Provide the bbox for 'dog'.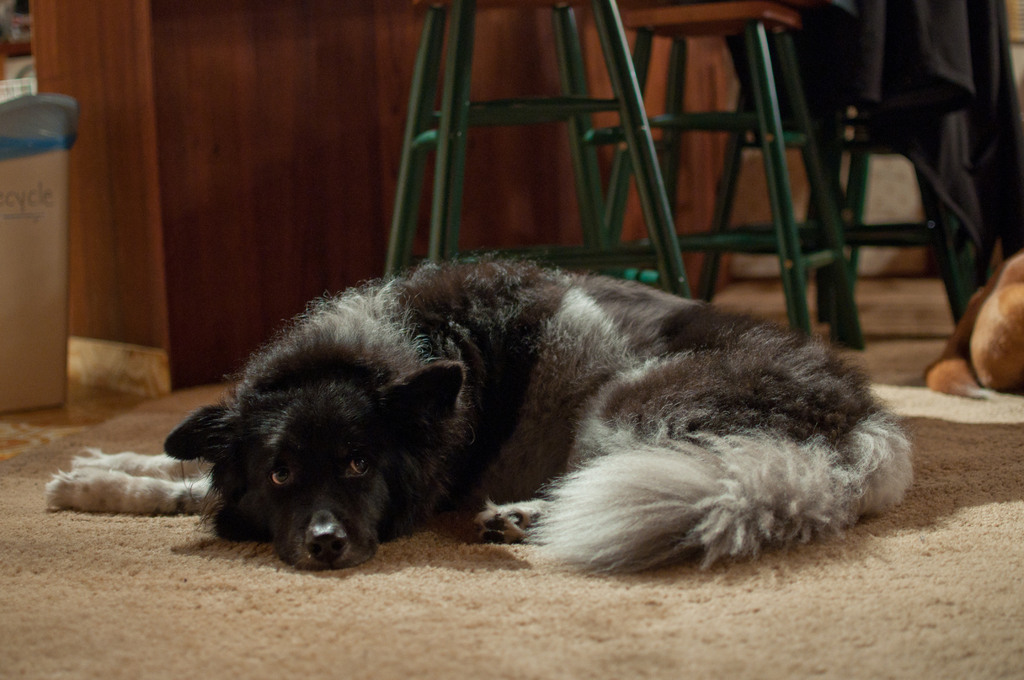
select_region(42, 255, 916, 580).
